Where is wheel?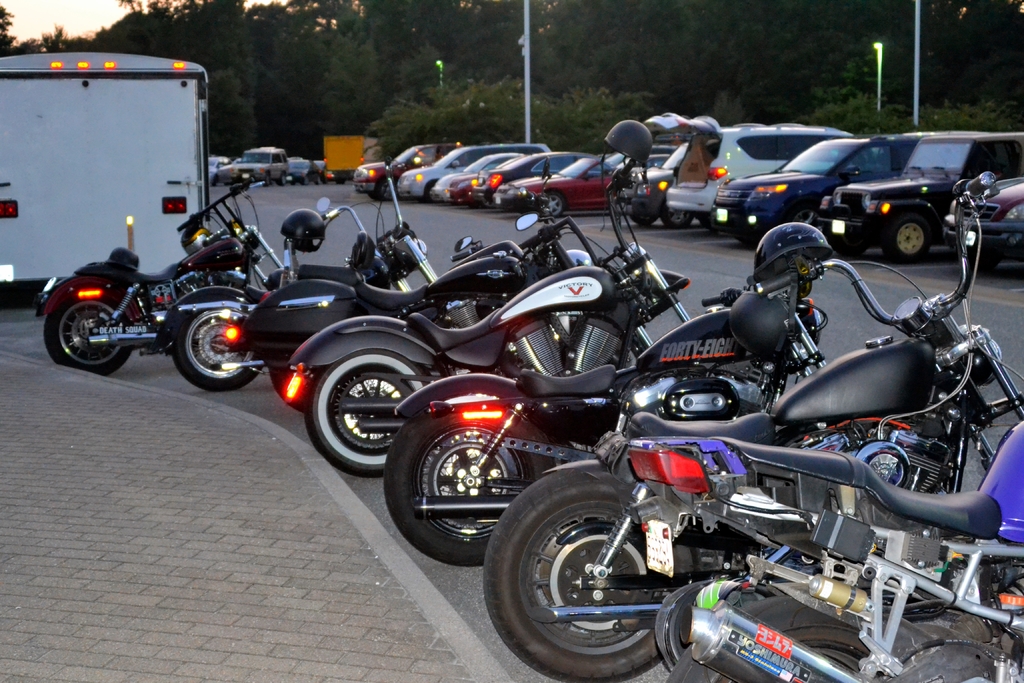
[left=173, top=304, right=261, bottom=389].
